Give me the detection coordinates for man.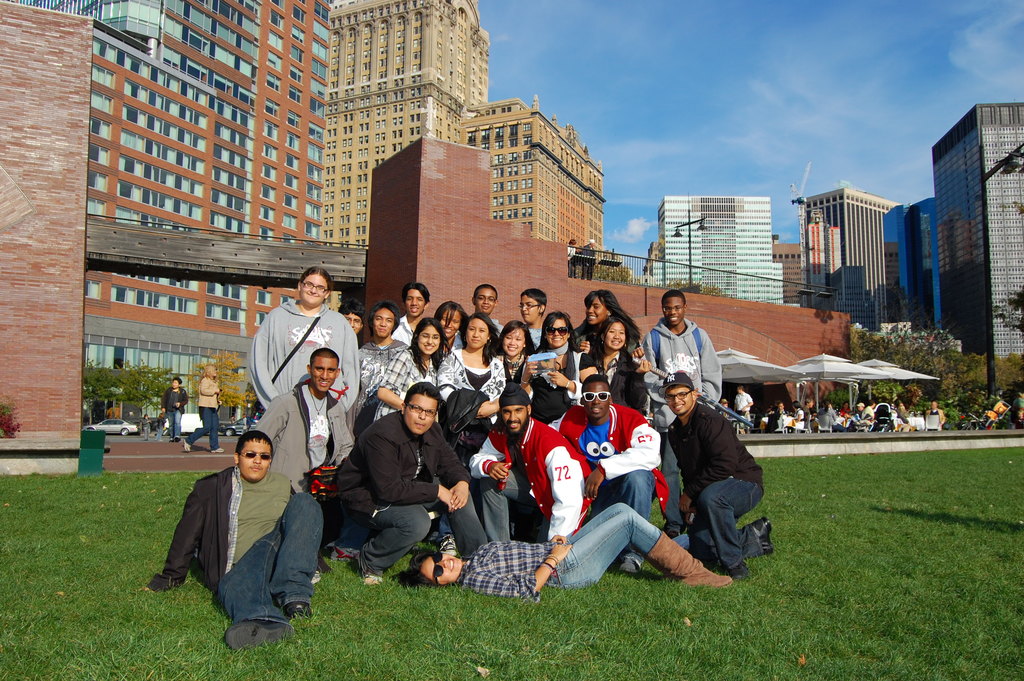
bbox(337, 304, 360, 340).
